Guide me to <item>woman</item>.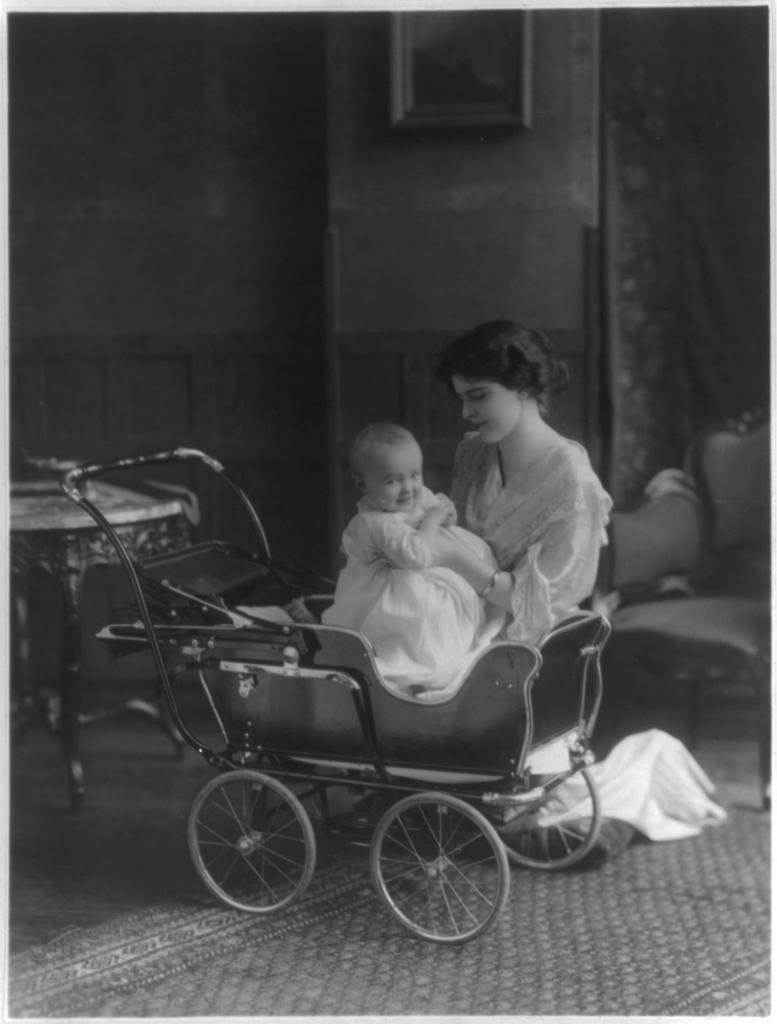
Guidance: 414 320 621 689.
